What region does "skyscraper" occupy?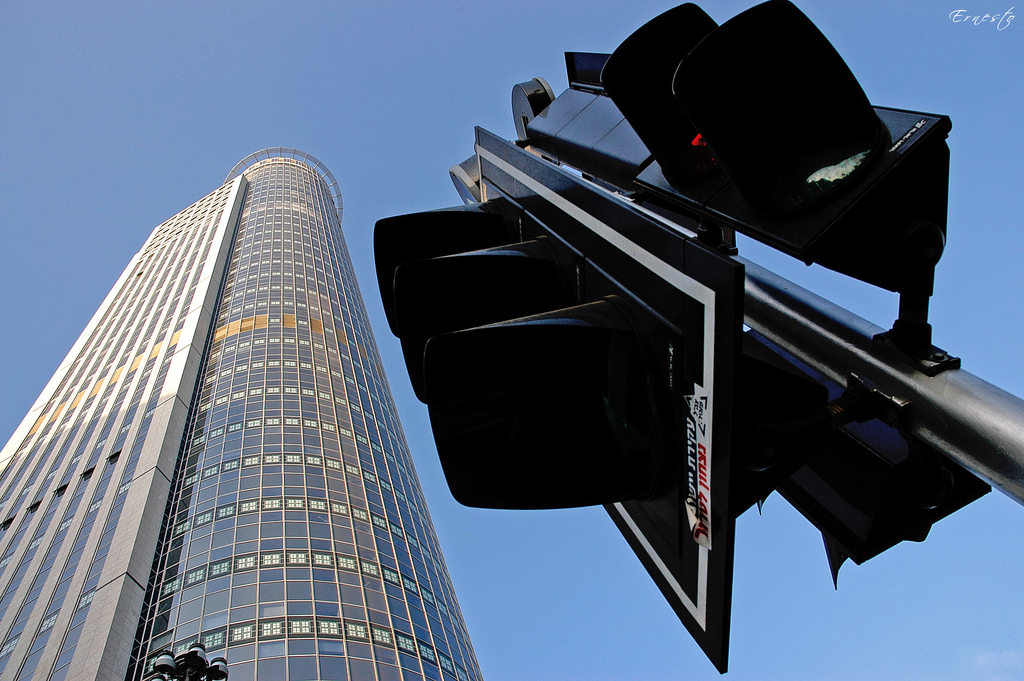
<bbox>22, 134, 486, 680</bbox>.
